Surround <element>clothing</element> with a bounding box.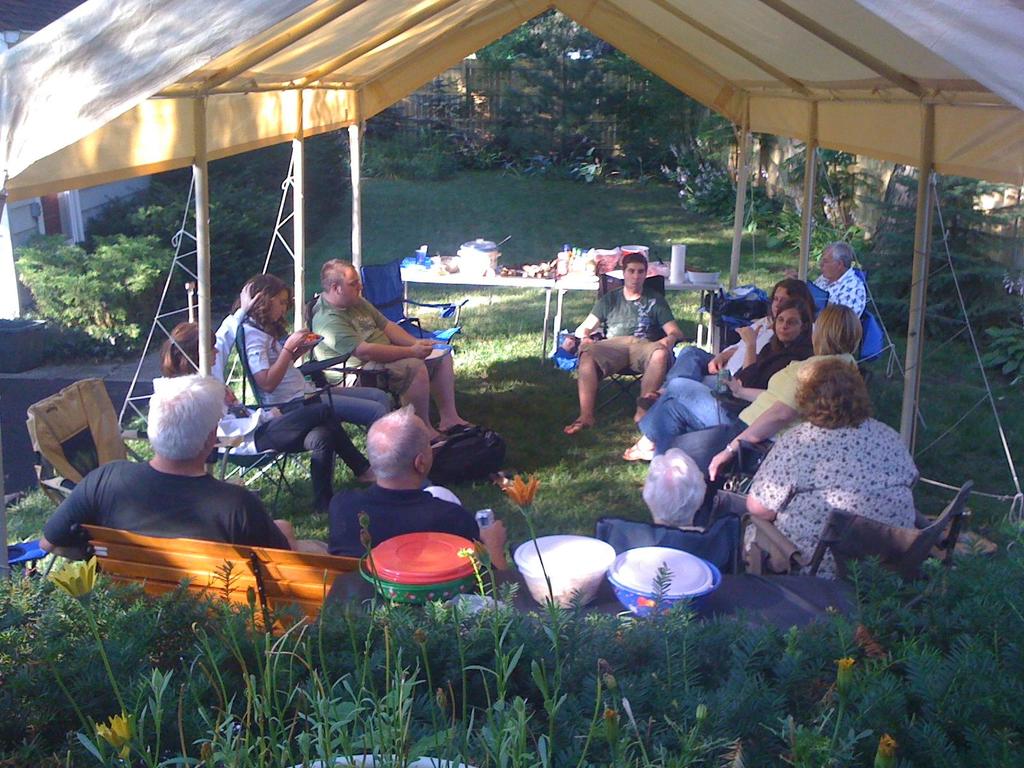
<region>736, 386, 943, 584</region>.
